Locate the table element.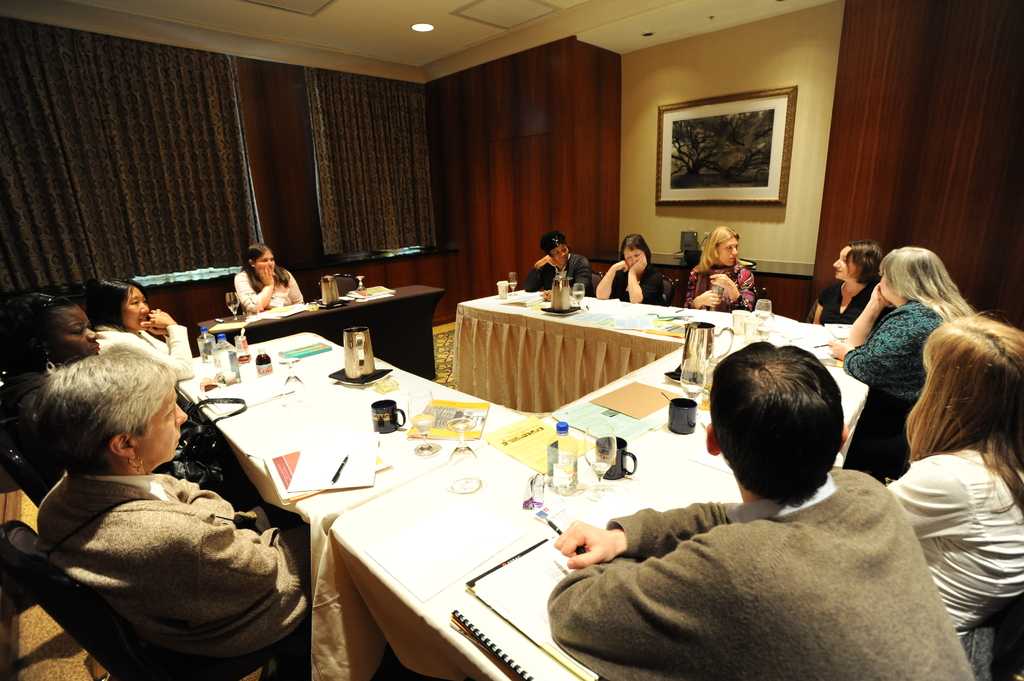
Element bbox: [319, 243, 446, 286].
